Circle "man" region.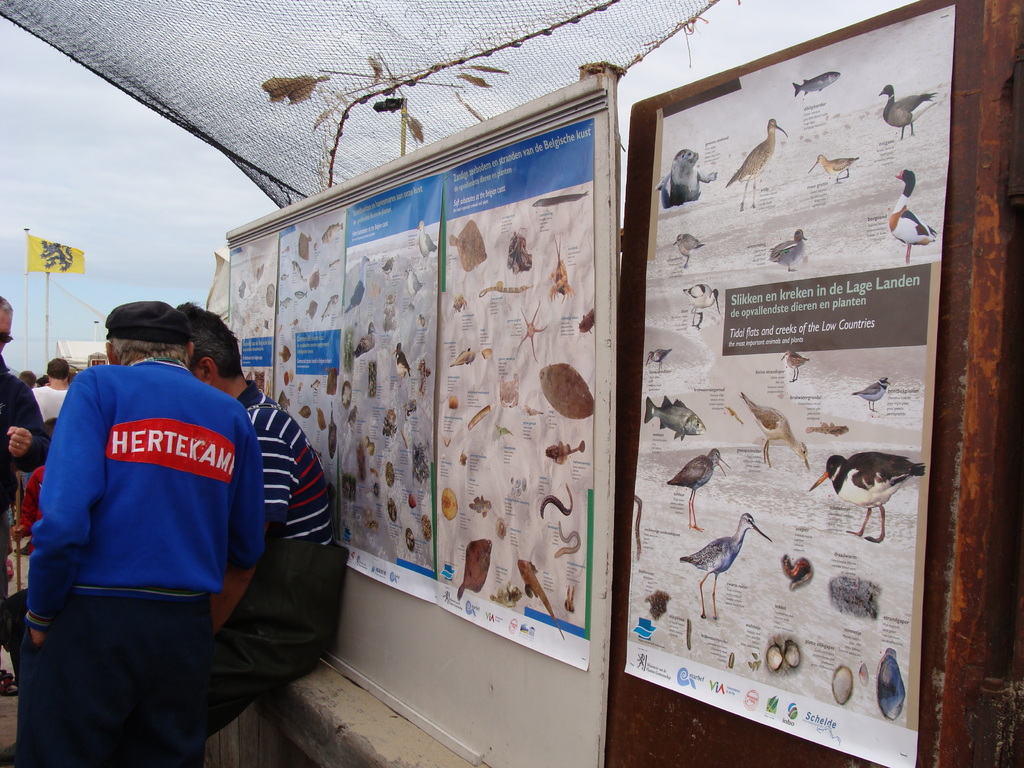
Region: bbox=(179, 301, 346, 736).
